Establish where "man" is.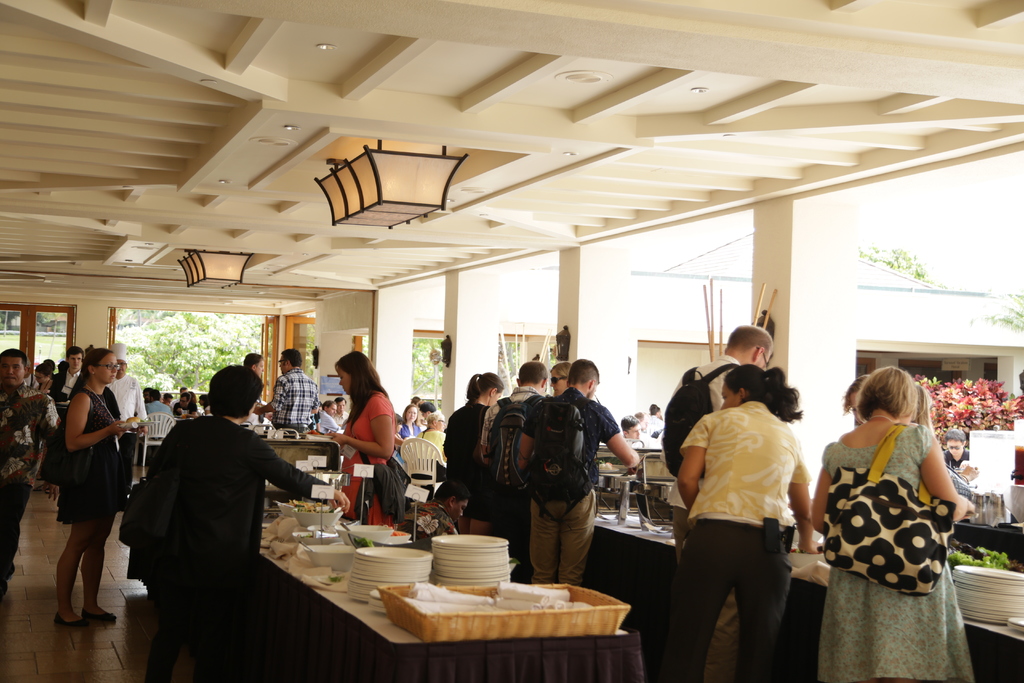
Established at (170,390,196,417).
